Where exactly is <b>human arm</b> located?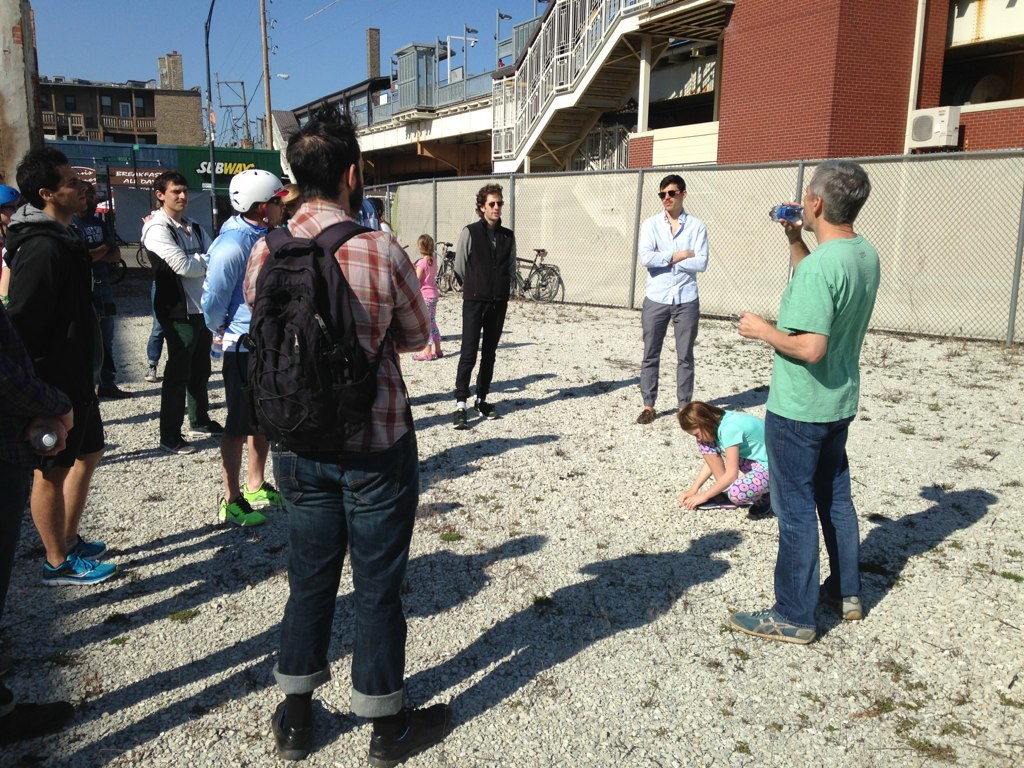
Its bounding box is {"x1": 681, "y1": 421, "x2": 744, "y2": 510}.
